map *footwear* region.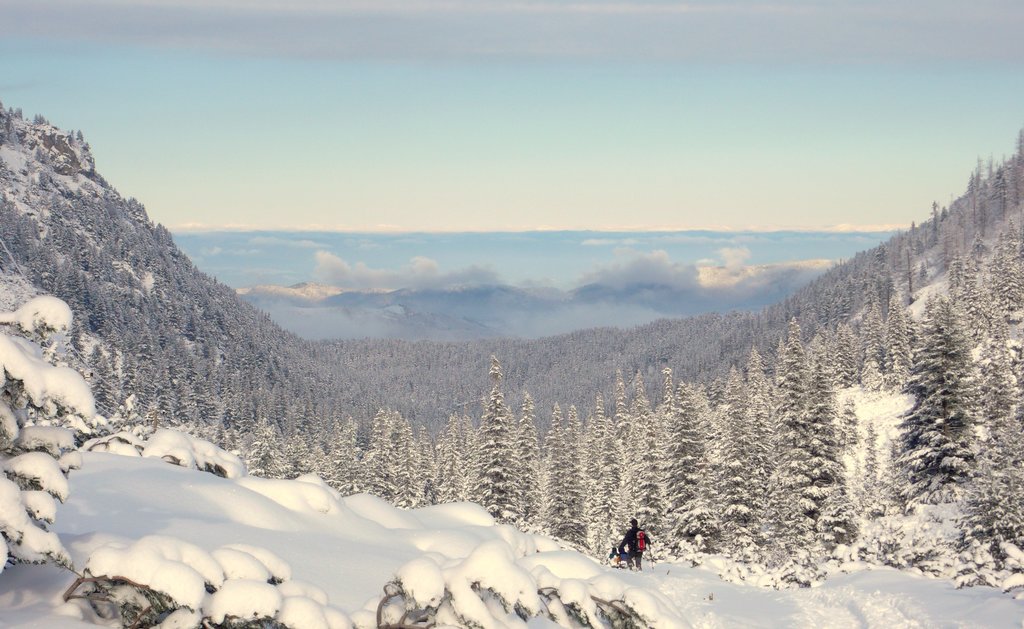
Mapped to {"x1": 623, "y1": 564, "x2": 646, "y2": 569}.
